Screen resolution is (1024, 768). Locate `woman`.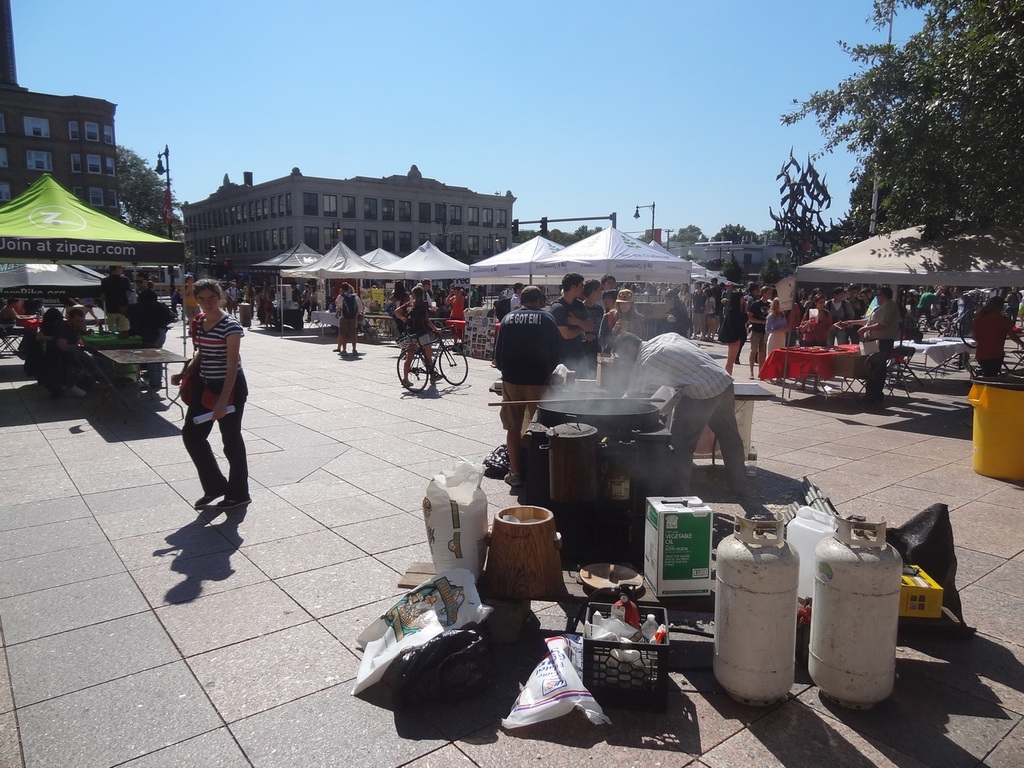
x1=677, y1=281, x2=690, y2=307.
